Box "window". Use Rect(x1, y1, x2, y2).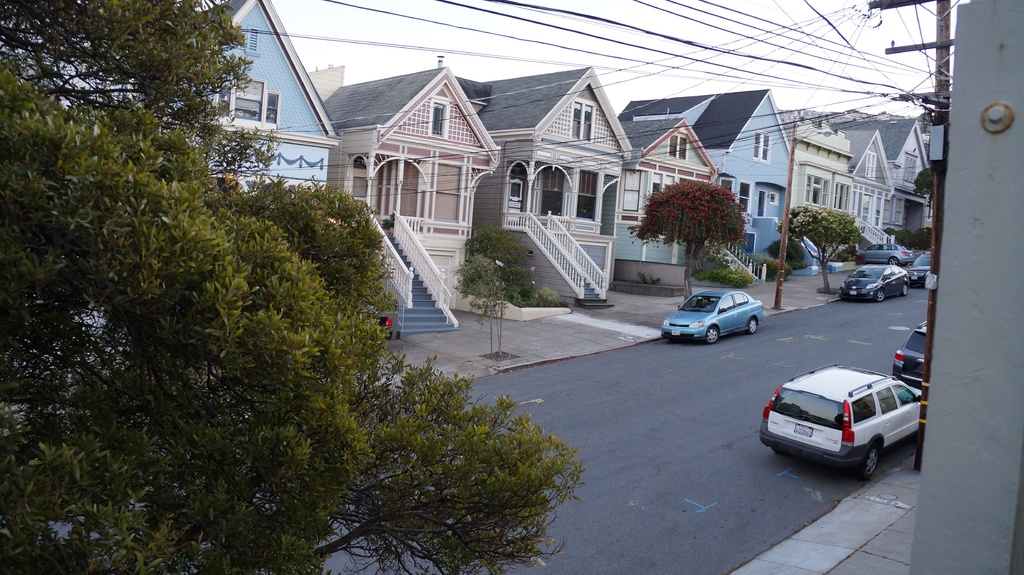
Rect(864, 152, 877, 178).
